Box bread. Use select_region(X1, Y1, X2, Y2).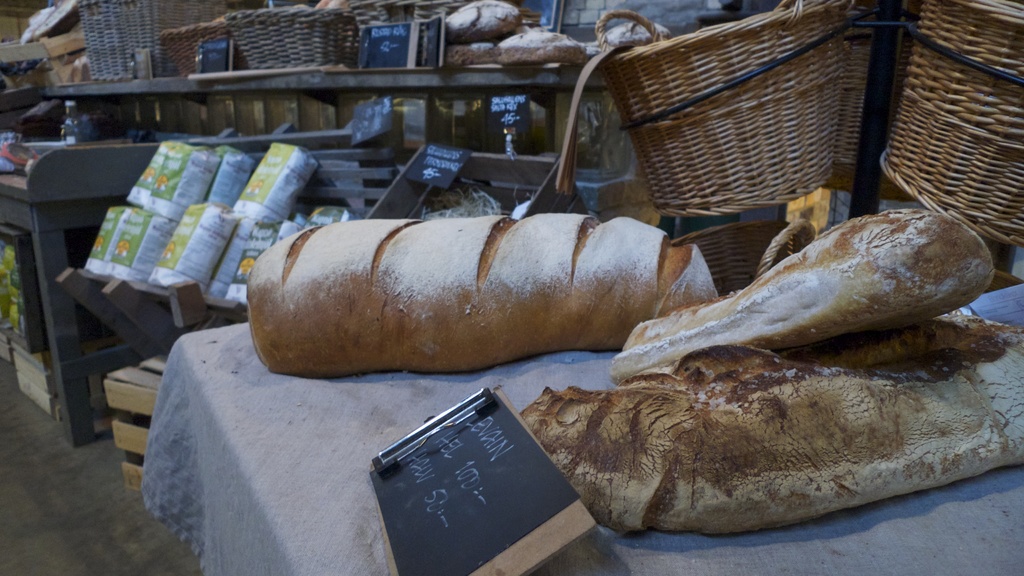
select_region(248, 208, 714, 379).
